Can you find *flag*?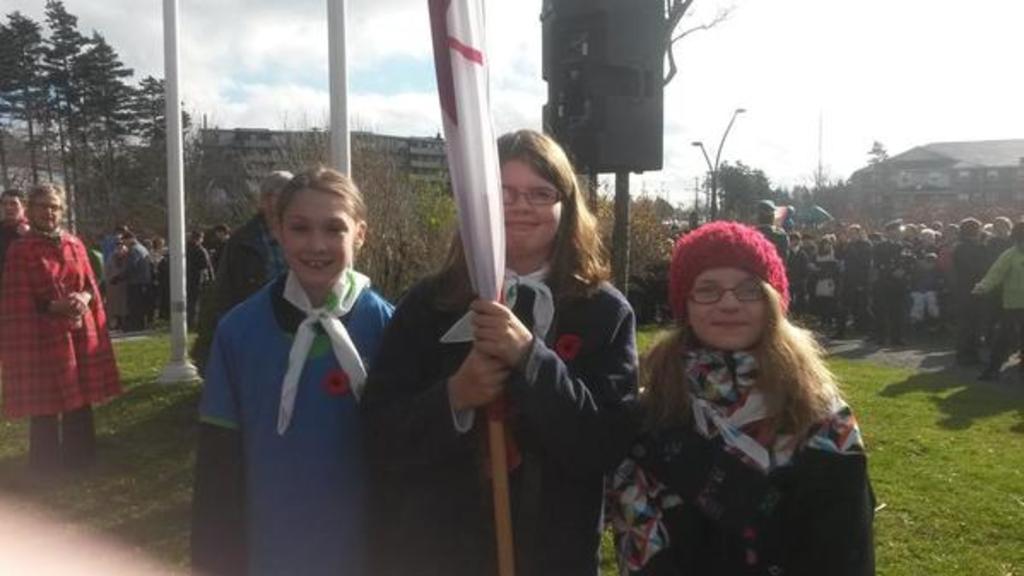
Yes, bounding box: Rect(422, 0, 496, 330).
